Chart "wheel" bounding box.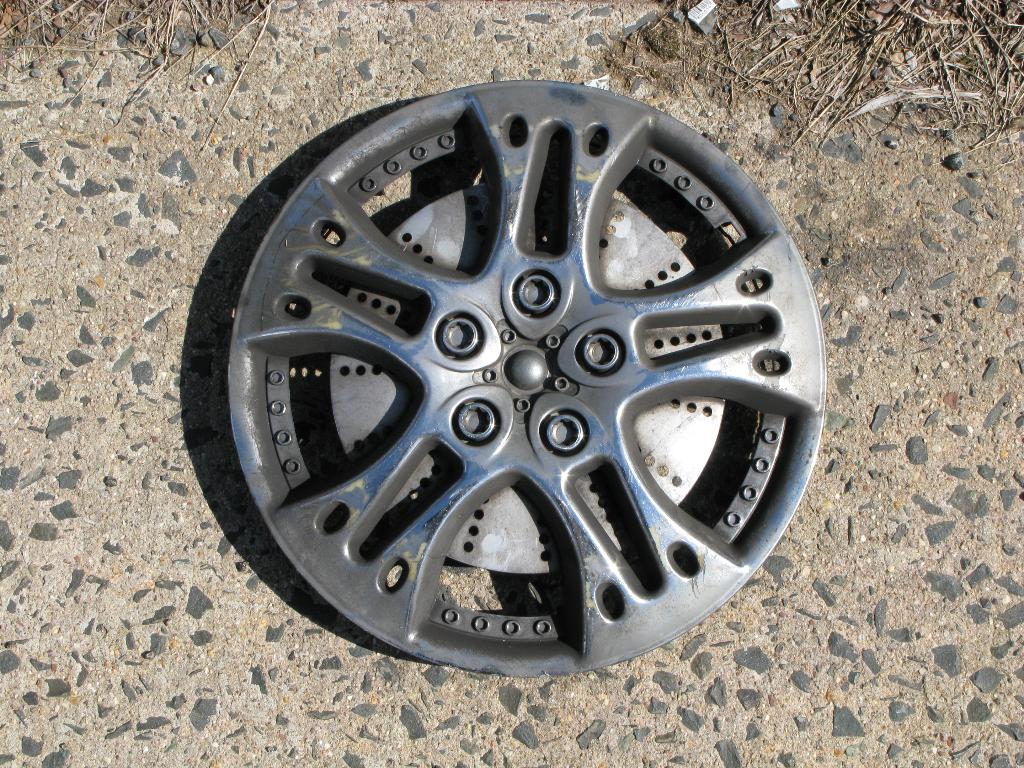
Charted: l=229, t=80, r=827, b=679.
